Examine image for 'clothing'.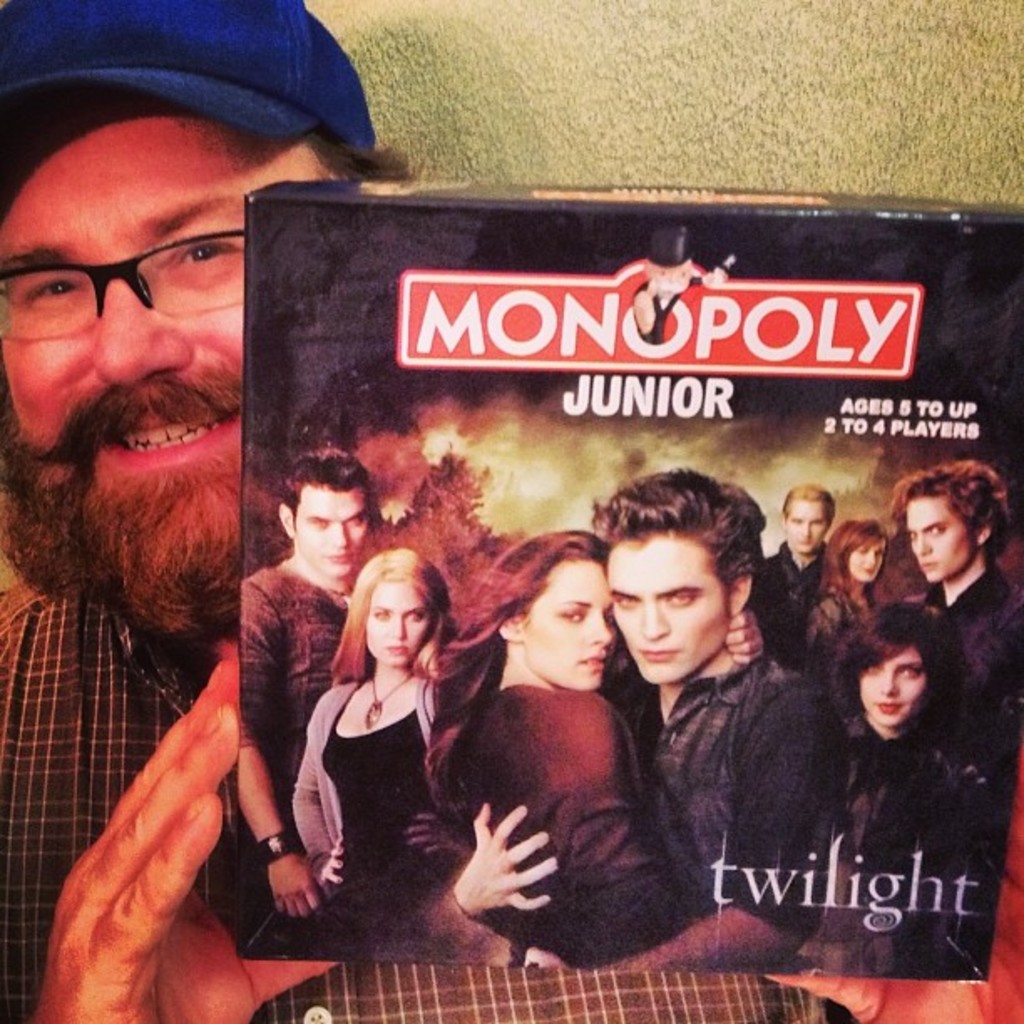
Examination result: (626,646,850,950).
